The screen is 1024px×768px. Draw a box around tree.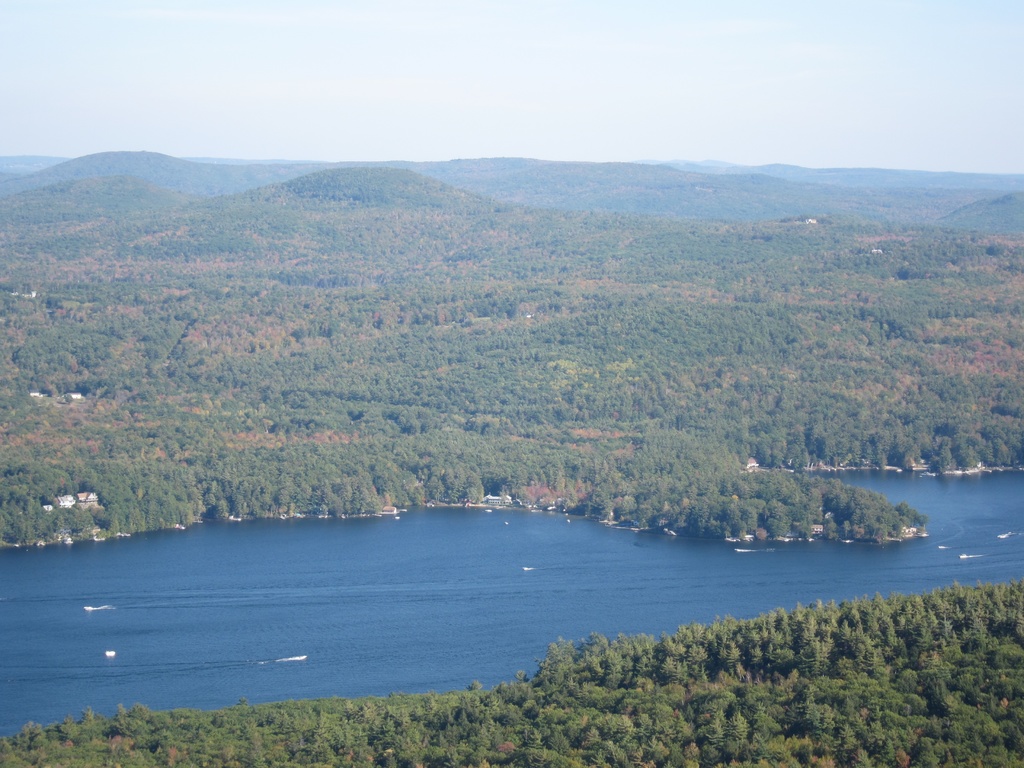
BBox(84, 709, 97, 726).
